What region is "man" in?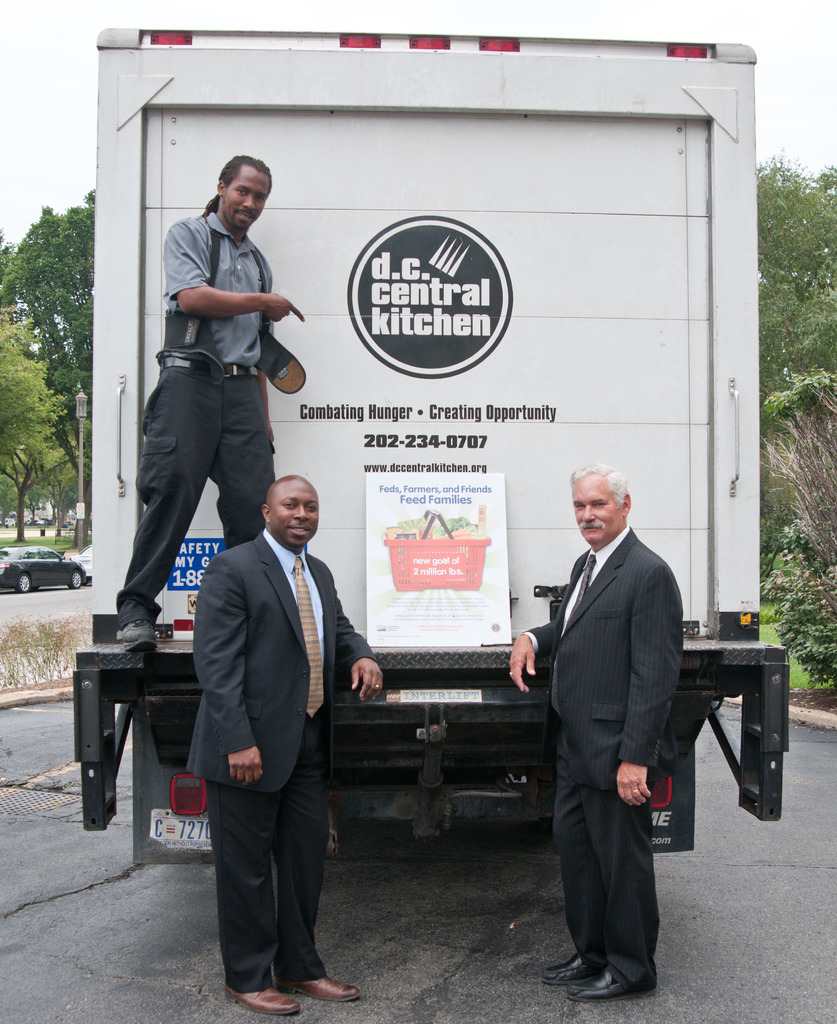
131,151,309,661.
